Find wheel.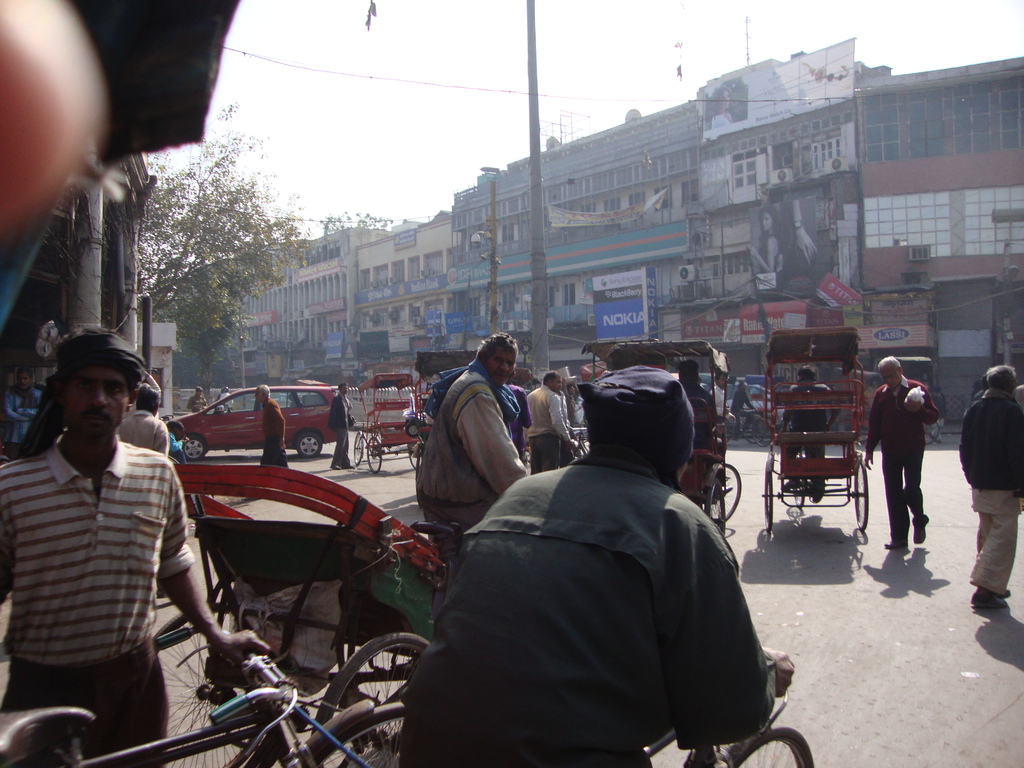
detection(301, 428, 323, 454).
